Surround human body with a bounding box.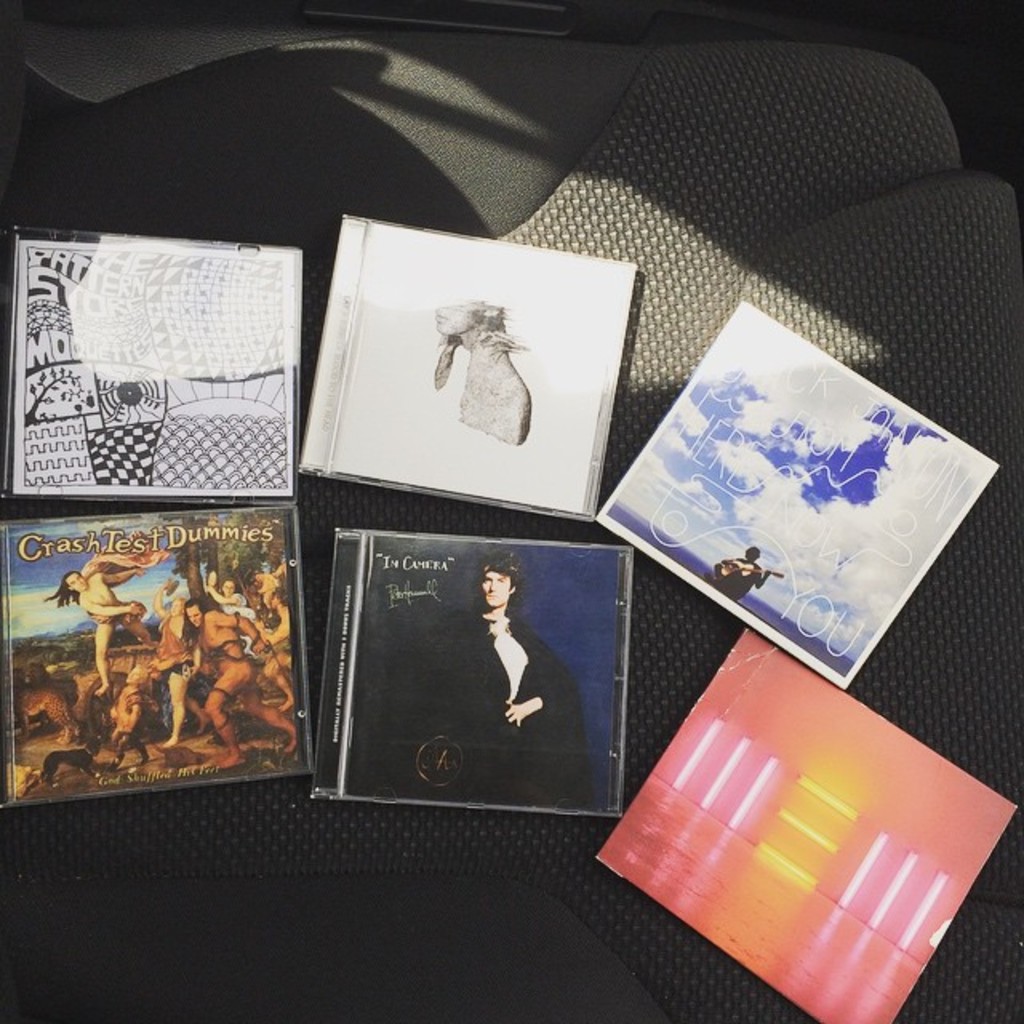
<bbox>149, 584, 203, 746</bbox>.
